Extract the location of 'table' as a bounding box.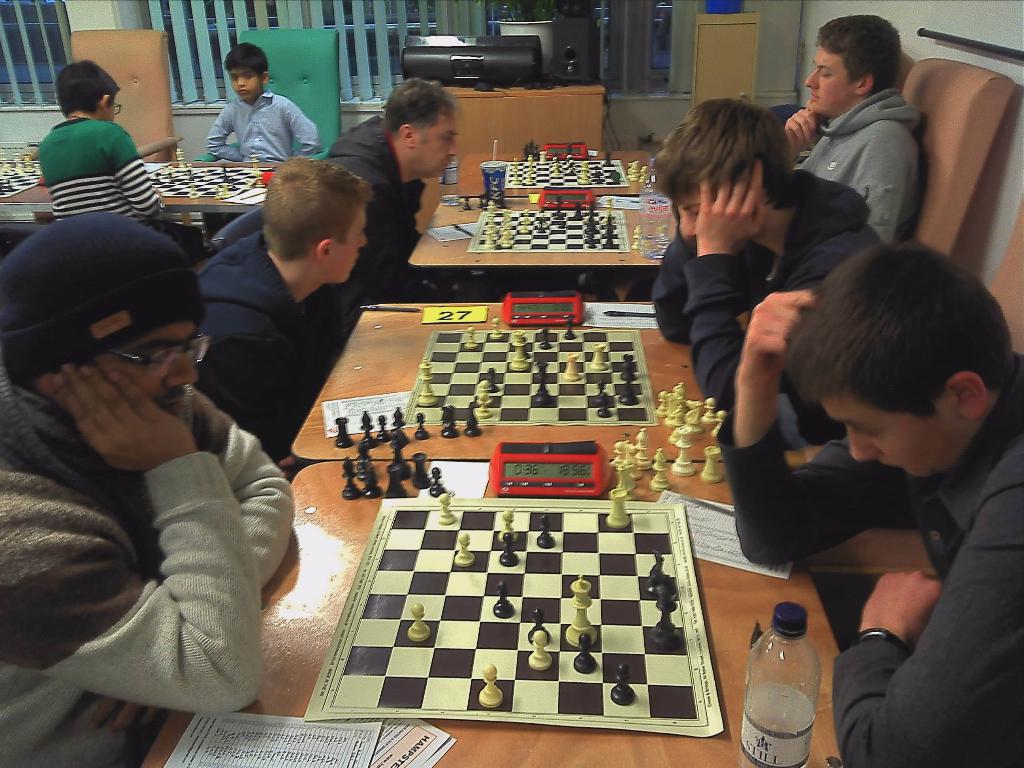
(x1=133, y1=150, x2=275, y2=253).
